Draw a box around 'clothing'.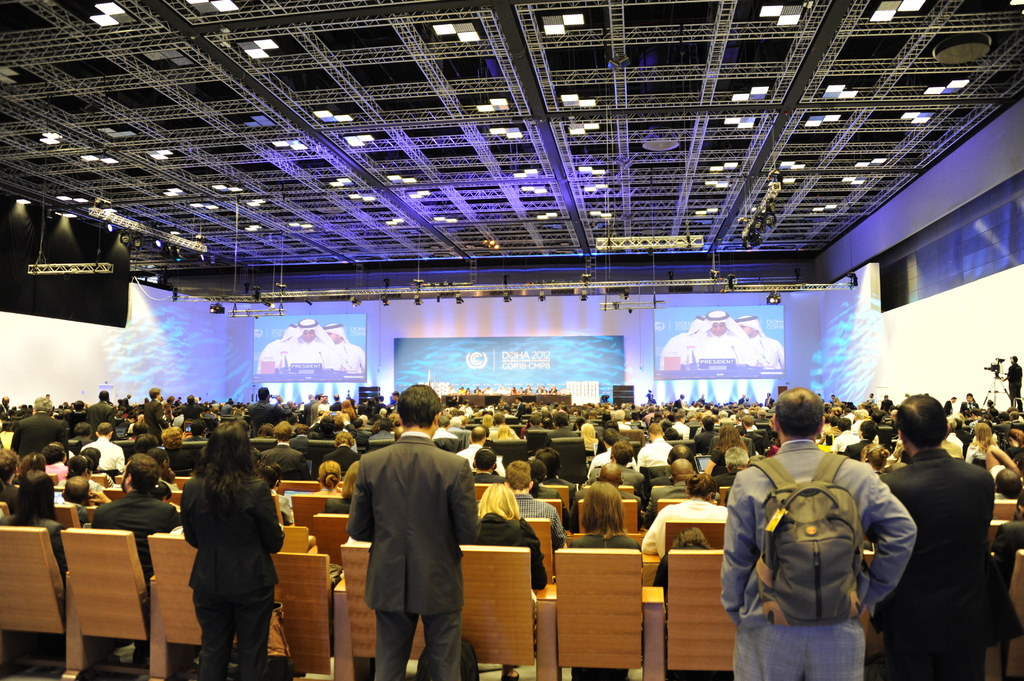
{"left": 247, "top": 399, "right": 286, "bottom": 432}.
